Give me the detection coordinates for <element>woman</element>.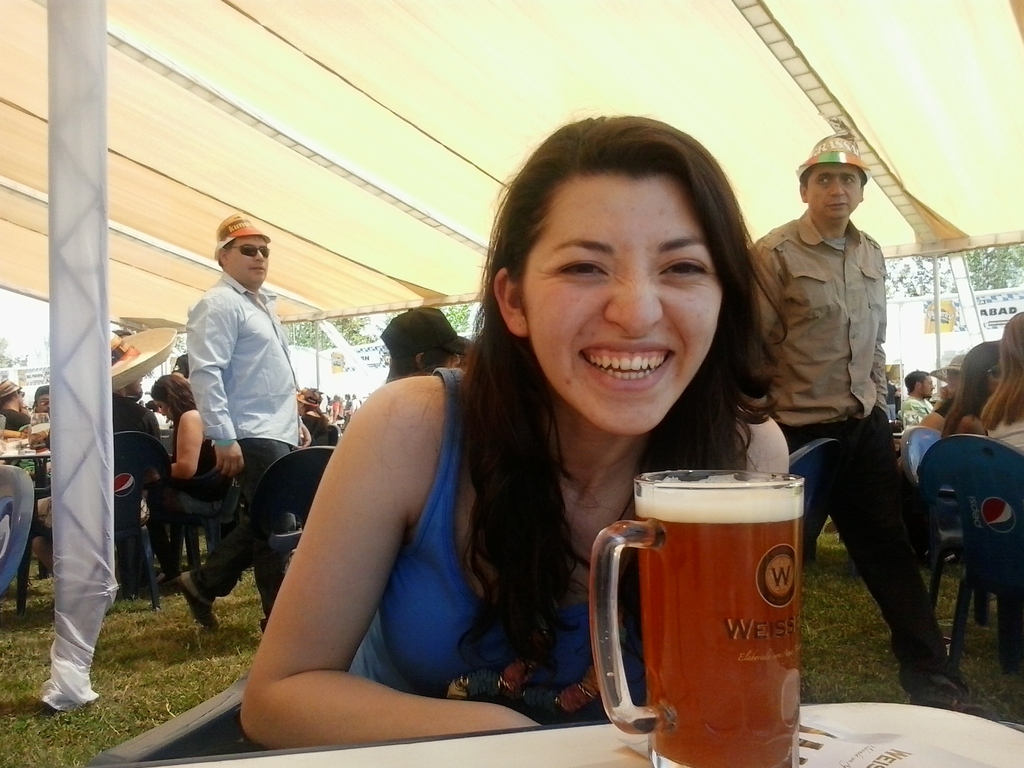
box=[241, 148, 787, 765].
